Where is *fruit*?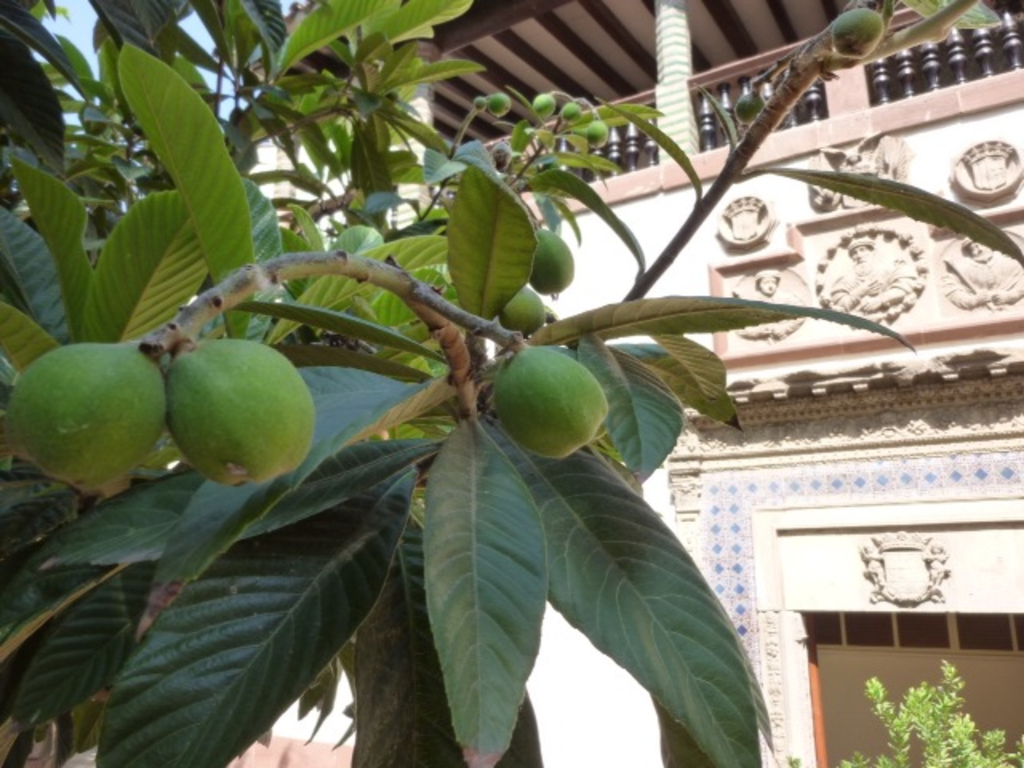
502:283:576:342.
